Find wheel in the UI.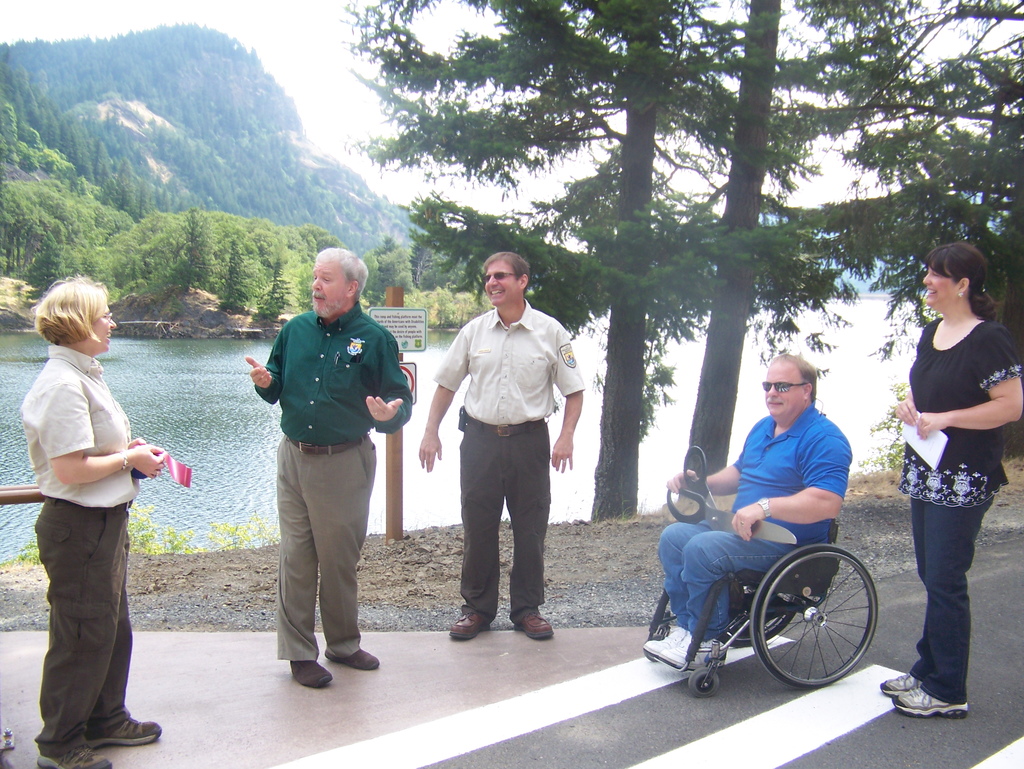
UI element at l=743, t=544, r=874, b=690.
